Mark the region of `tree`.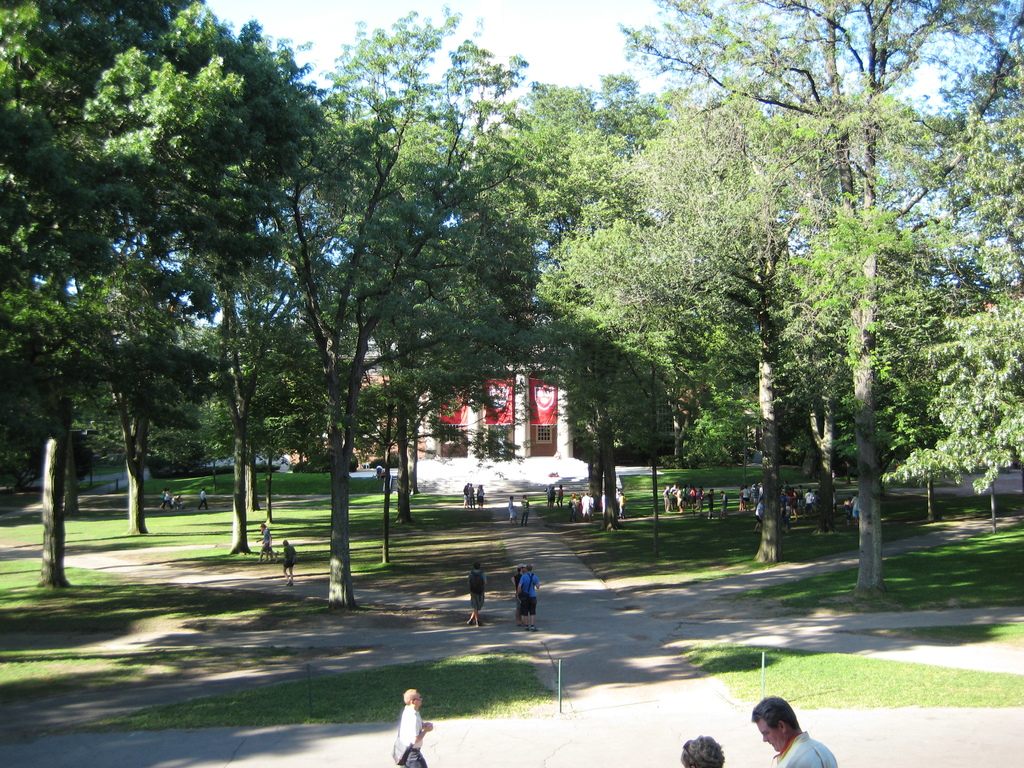
Region: [x1=619, y1=0, x2=1023, y2=598].
